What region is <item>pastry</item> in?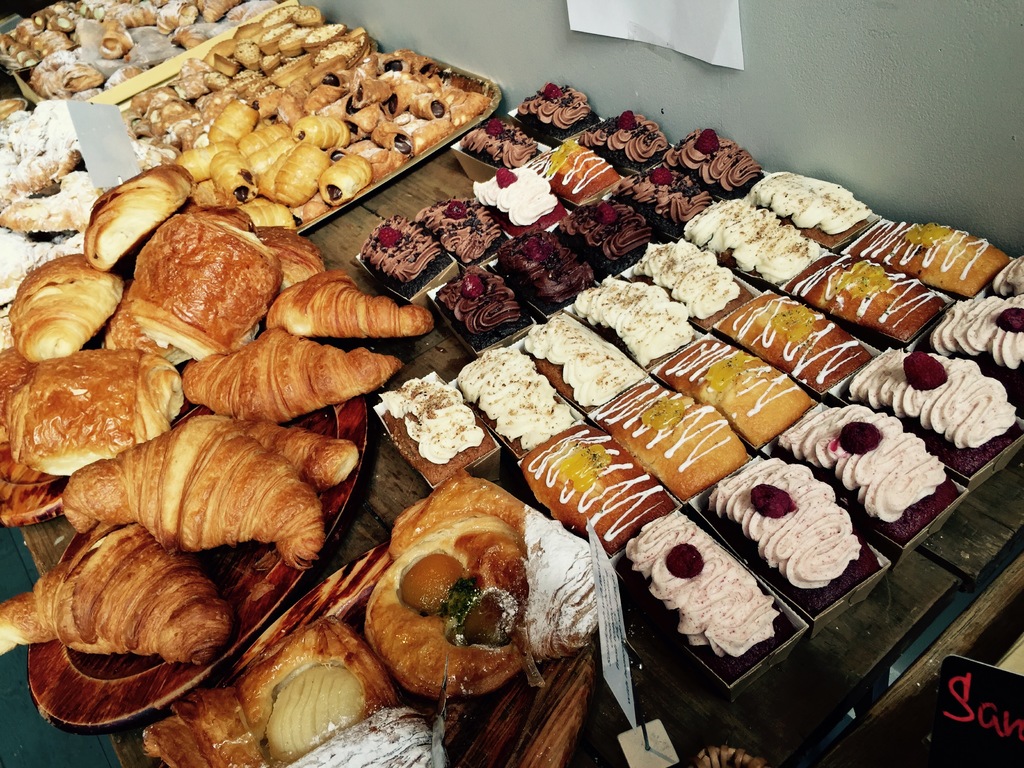
{"x1": 622, "y1": 236, "x2": 757, "y2": 327}.
